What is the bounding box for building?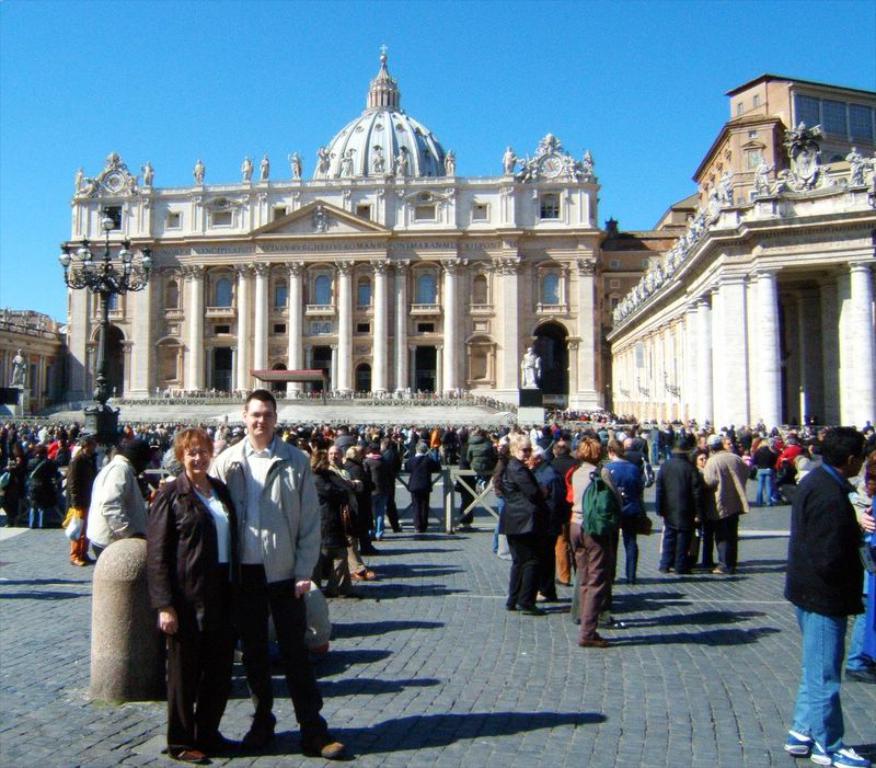
613:77:875:448.
